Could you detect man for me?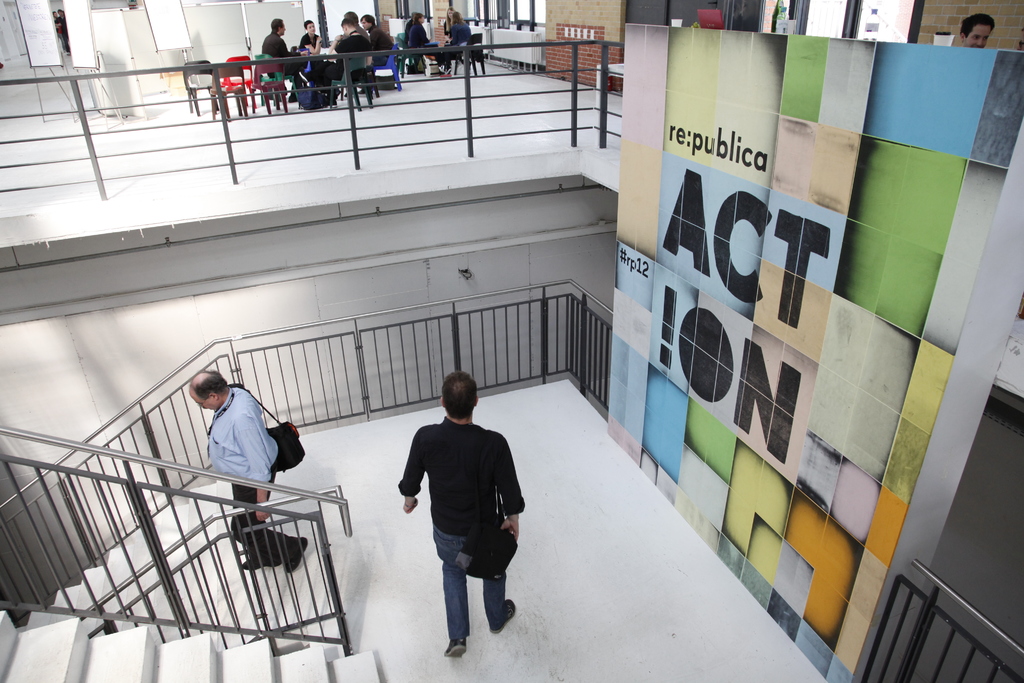
Detection result: 961 14 995 45.
